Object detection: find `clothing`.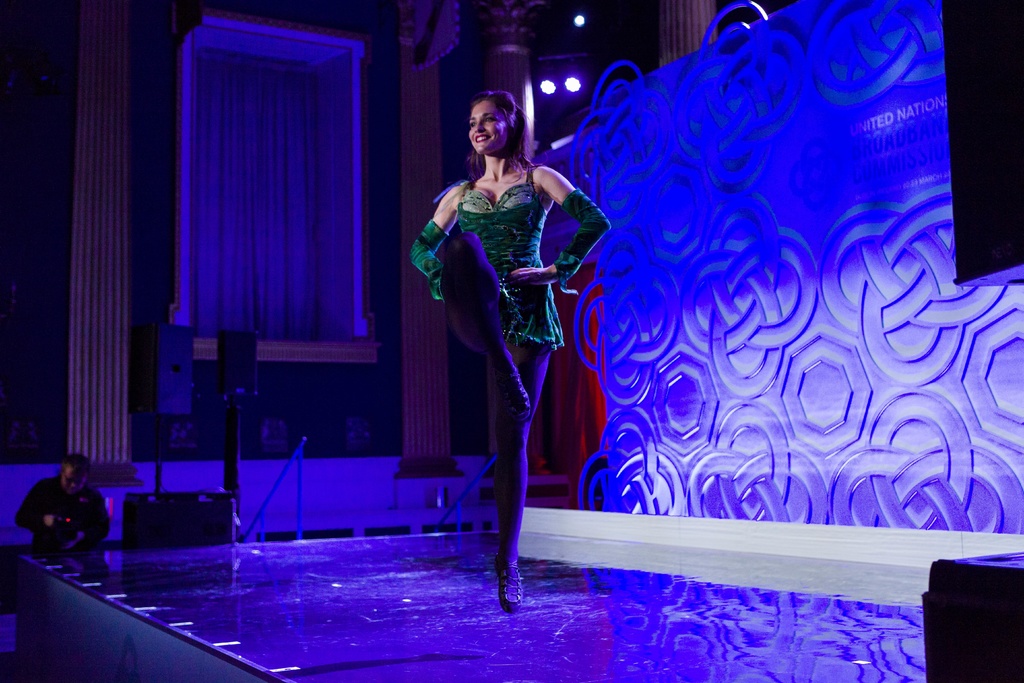
{"x1": 429, "y1": 128, "x2": 586, "y2": 511}.
